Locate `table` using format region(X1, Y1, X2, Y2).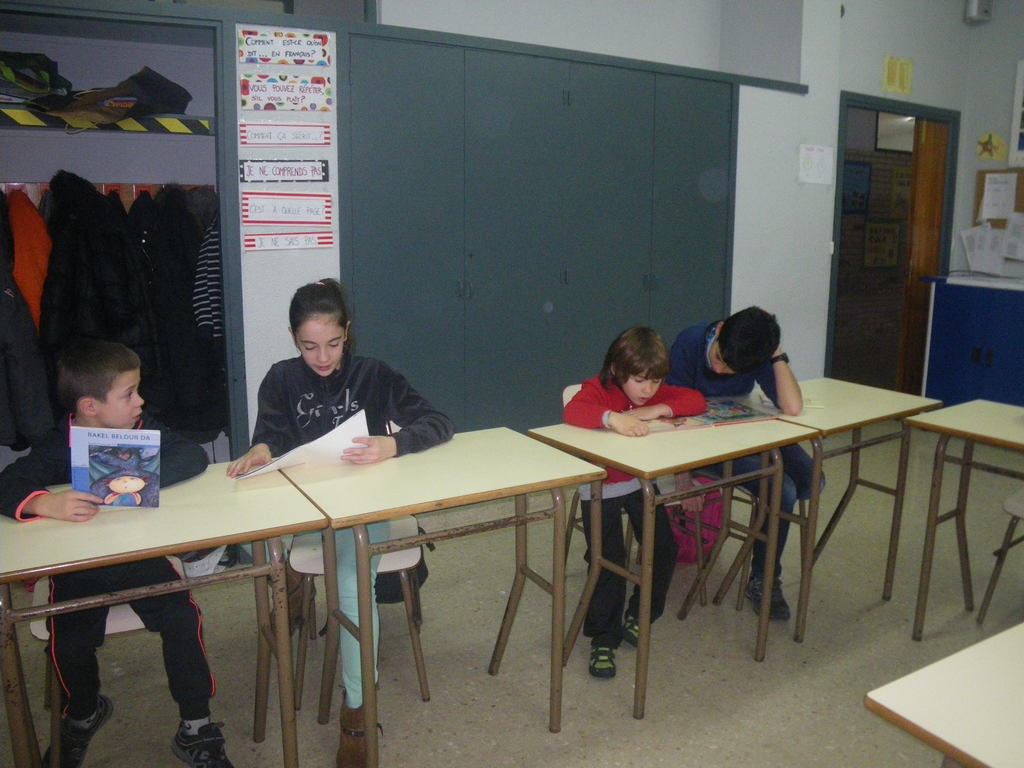
region(762, 373, 943, 651).
